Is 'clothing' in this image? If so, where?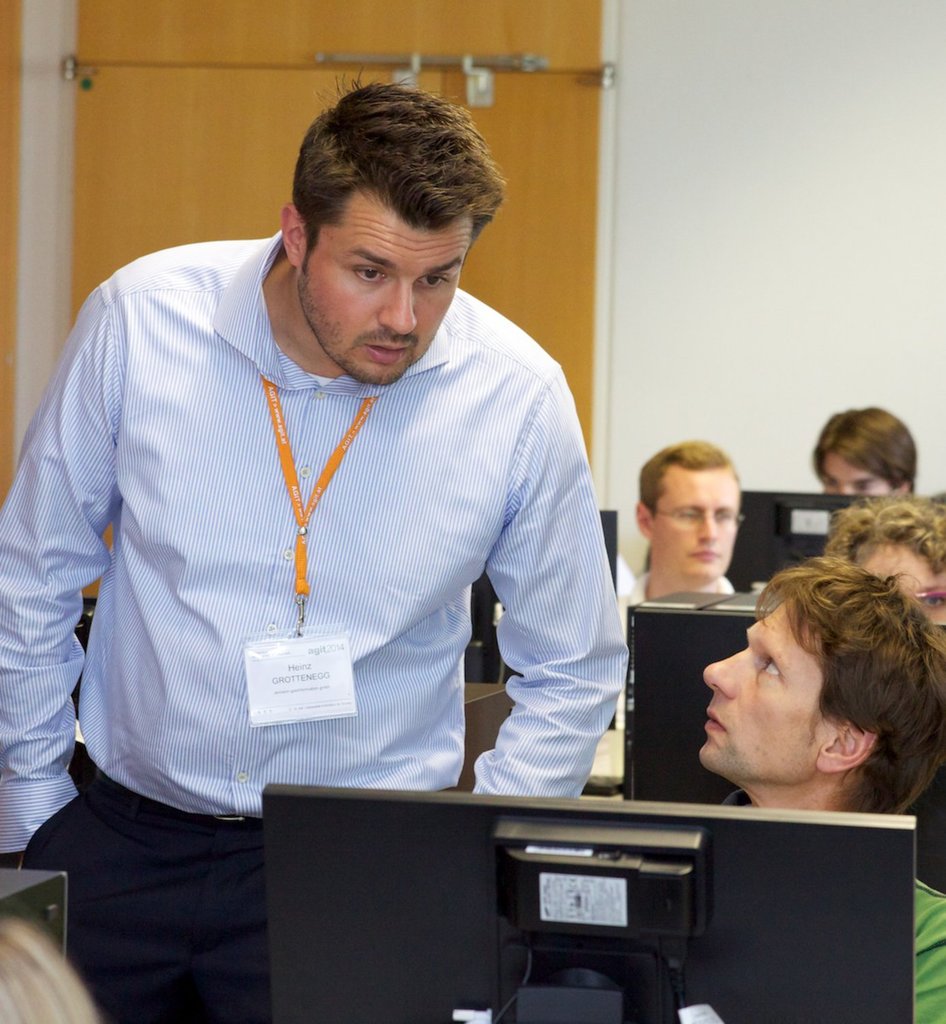
Yes, at rect(617, 570, 736, 733).
